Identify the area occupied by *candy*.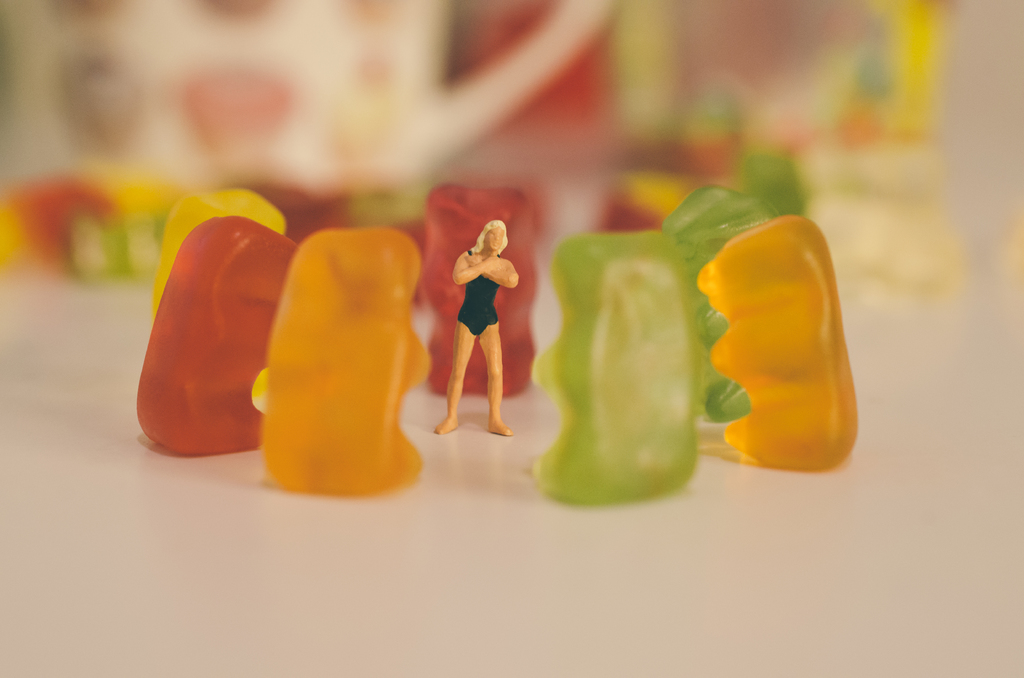
Area: {"x1": 134, "y1": 216, "x2": 296, "y2": 458}.
